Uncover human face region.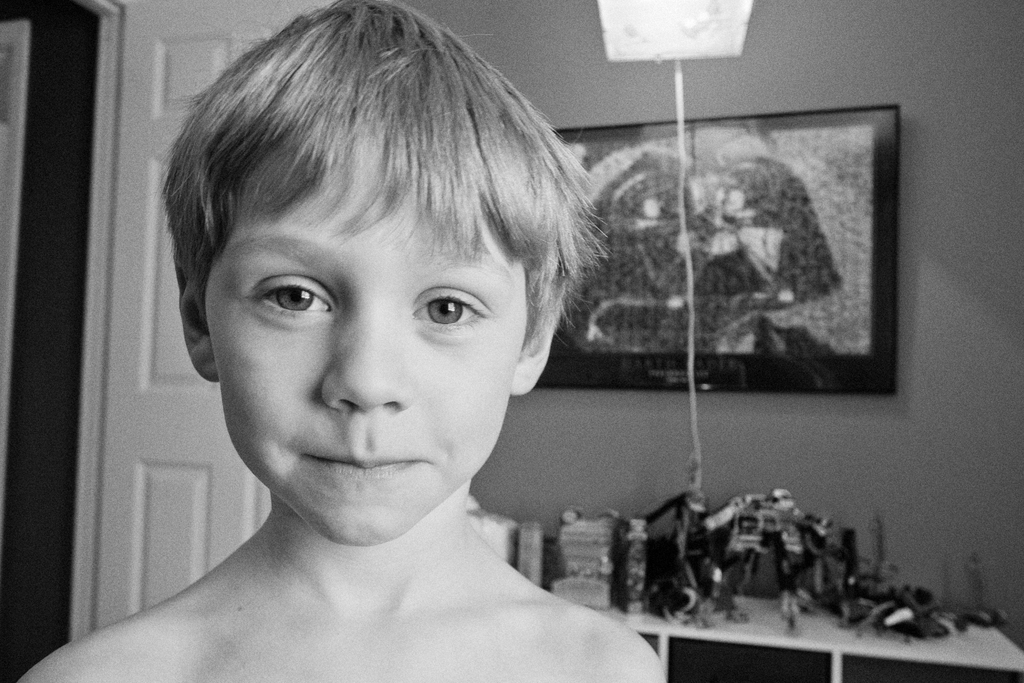
Uncovered: 207,155,525,544.
